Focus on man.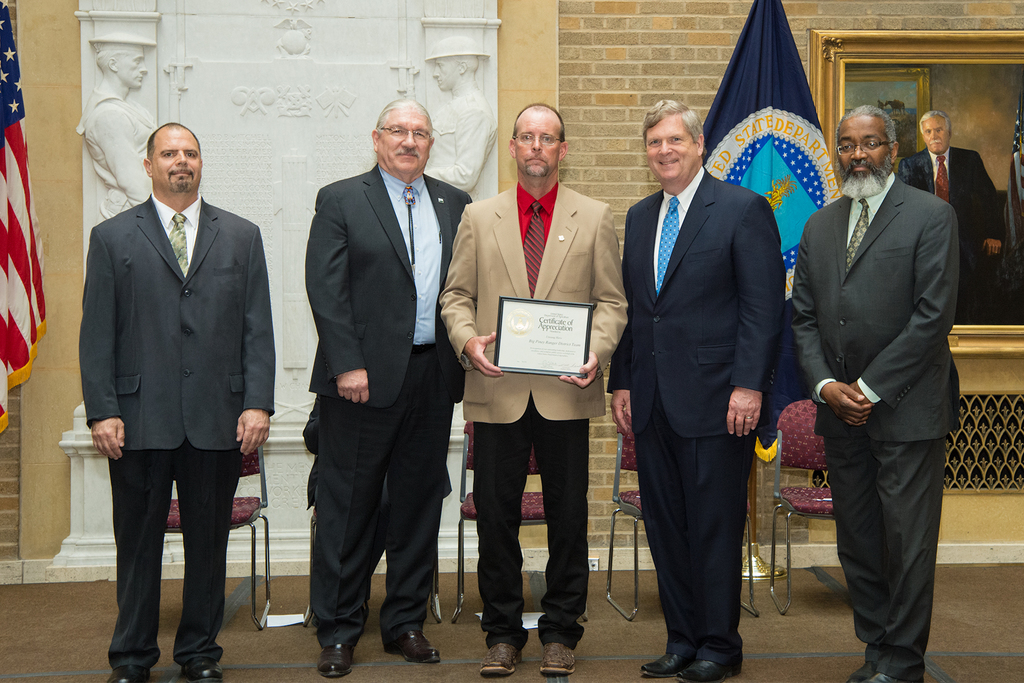
Focused at [605,94,781,682].
